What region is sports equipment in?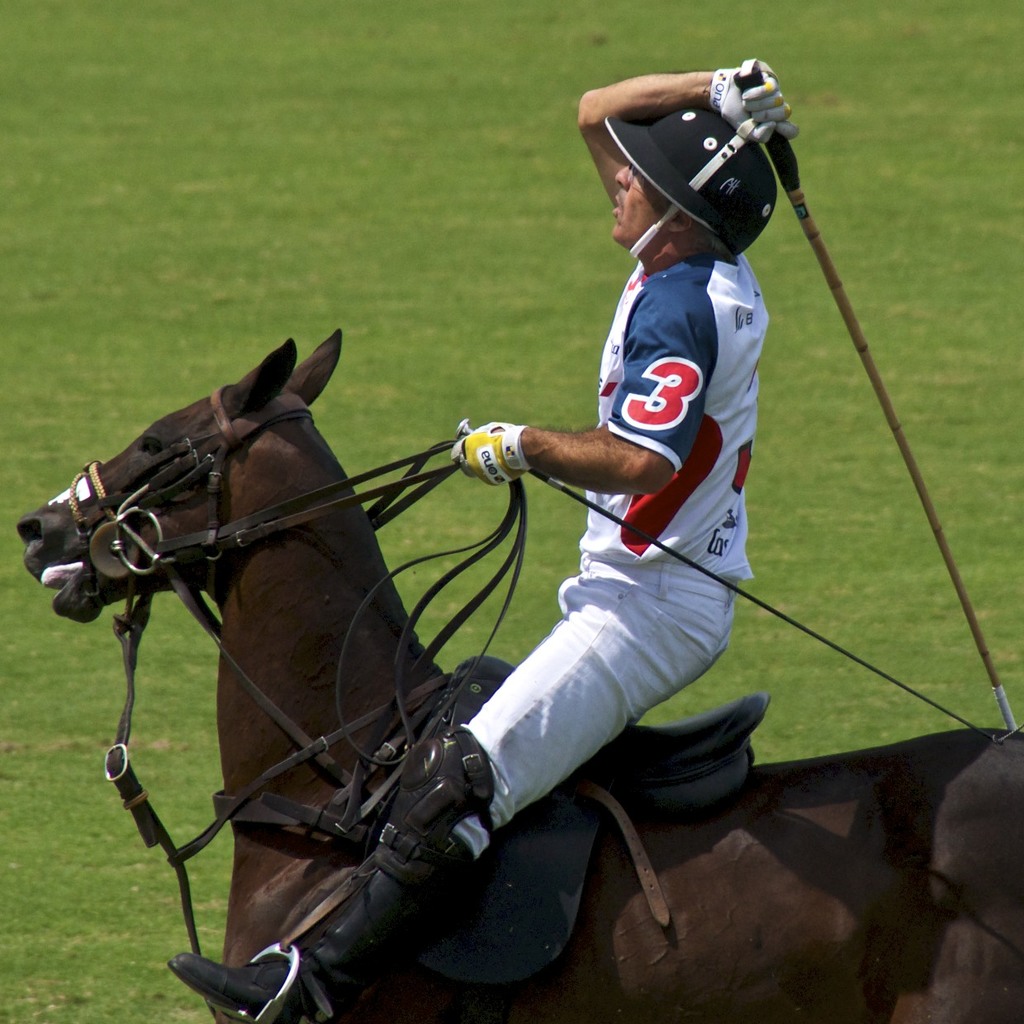
{"x1": 449, "y1": 419, "x2": 533, "y2": 488}.
